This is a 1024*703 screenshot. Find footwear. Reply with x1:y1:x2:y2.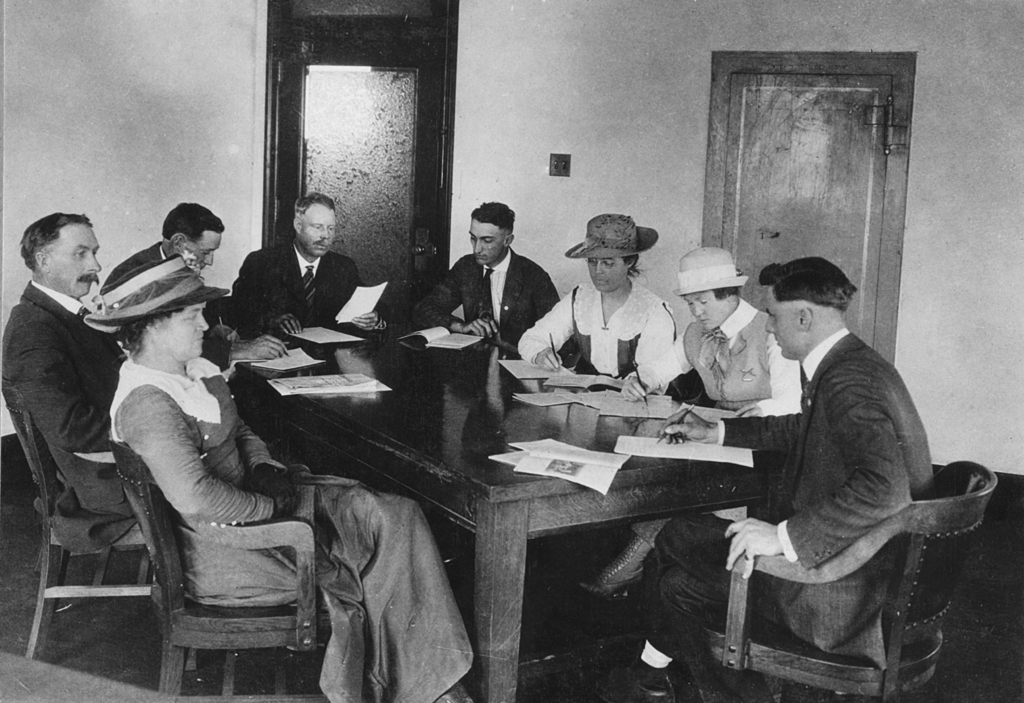
577:666:675:702.
